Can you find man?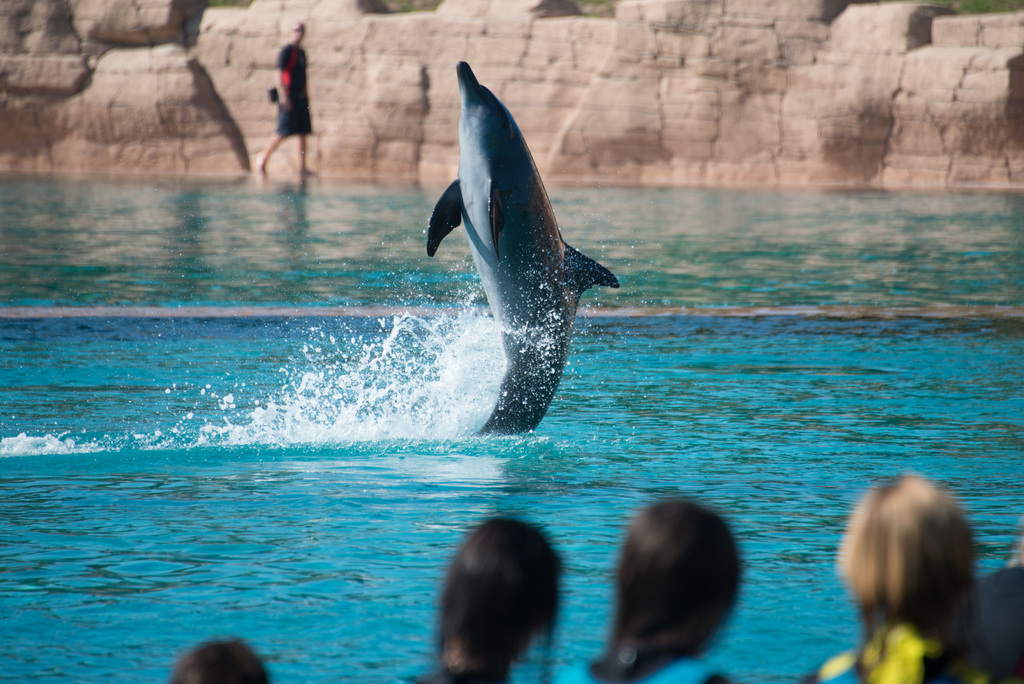
Yes, bounding box: locate(255, 16, 316, 175).
